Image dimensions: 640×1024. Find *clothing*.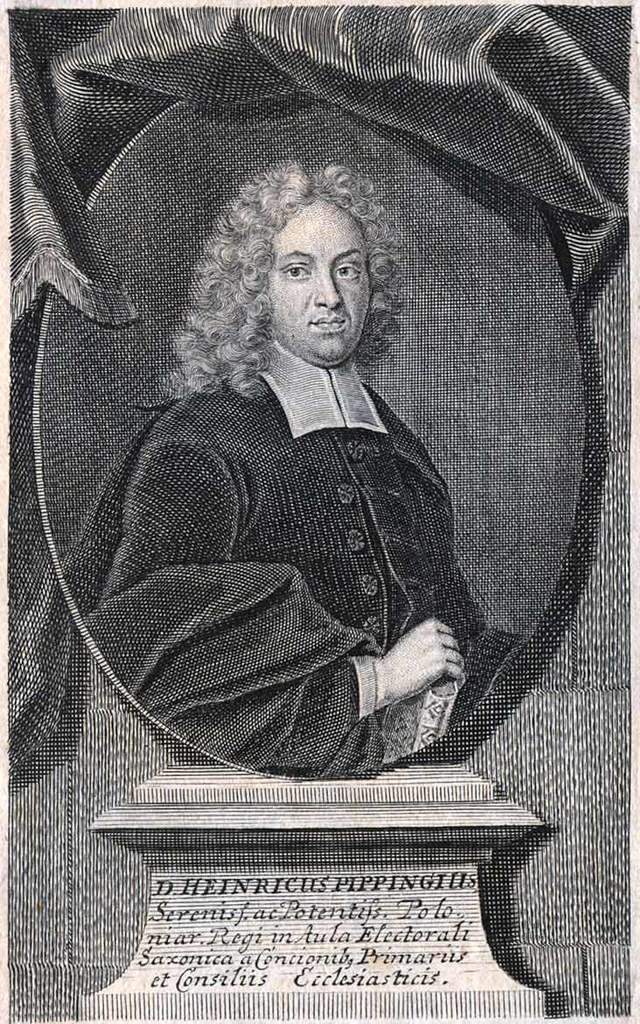
{"left": 89, "top": 289, "right": 469, "bottom": 789}.
